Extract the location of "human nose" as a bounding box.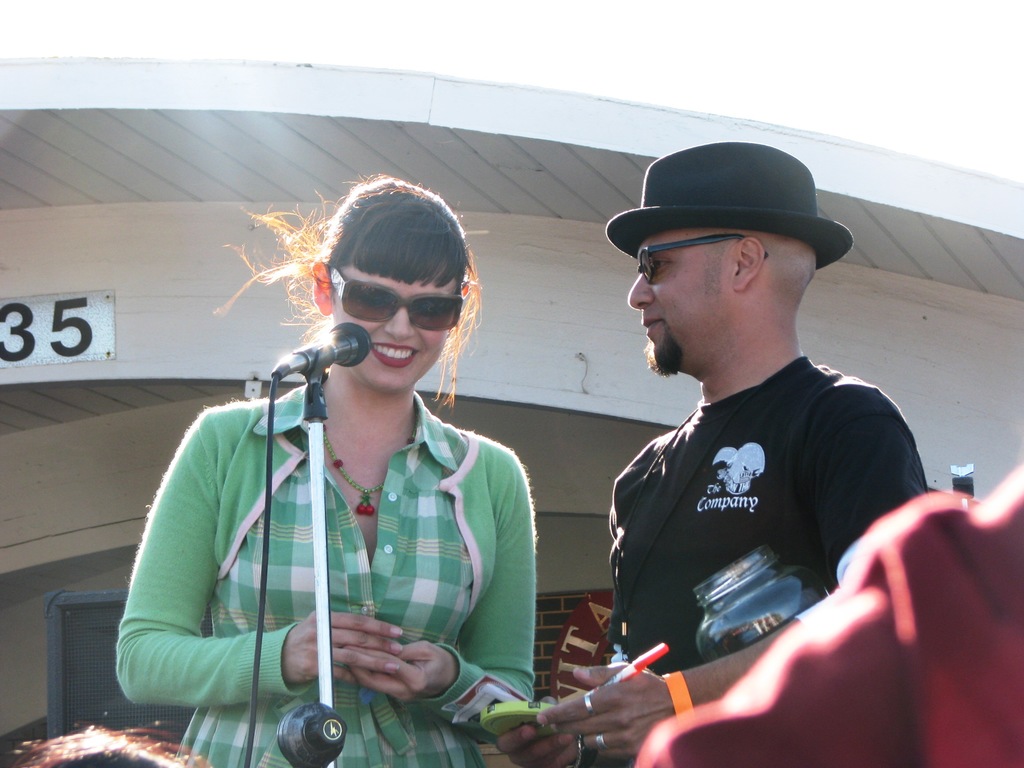
625,273,655,309.
